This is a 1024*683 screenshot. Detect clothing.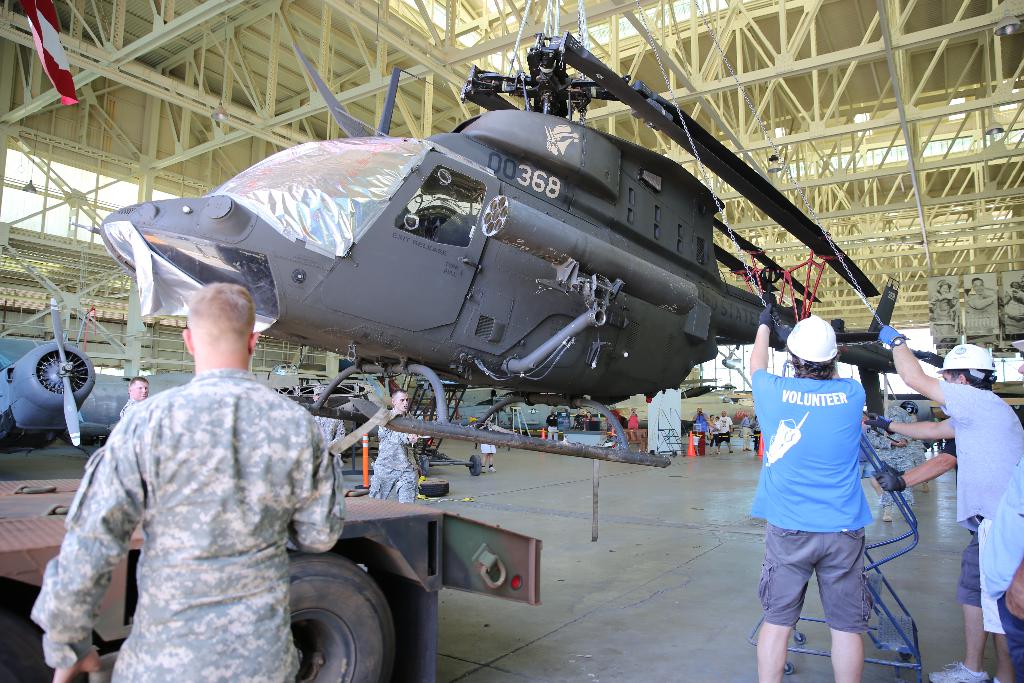
708 421 729 447.
